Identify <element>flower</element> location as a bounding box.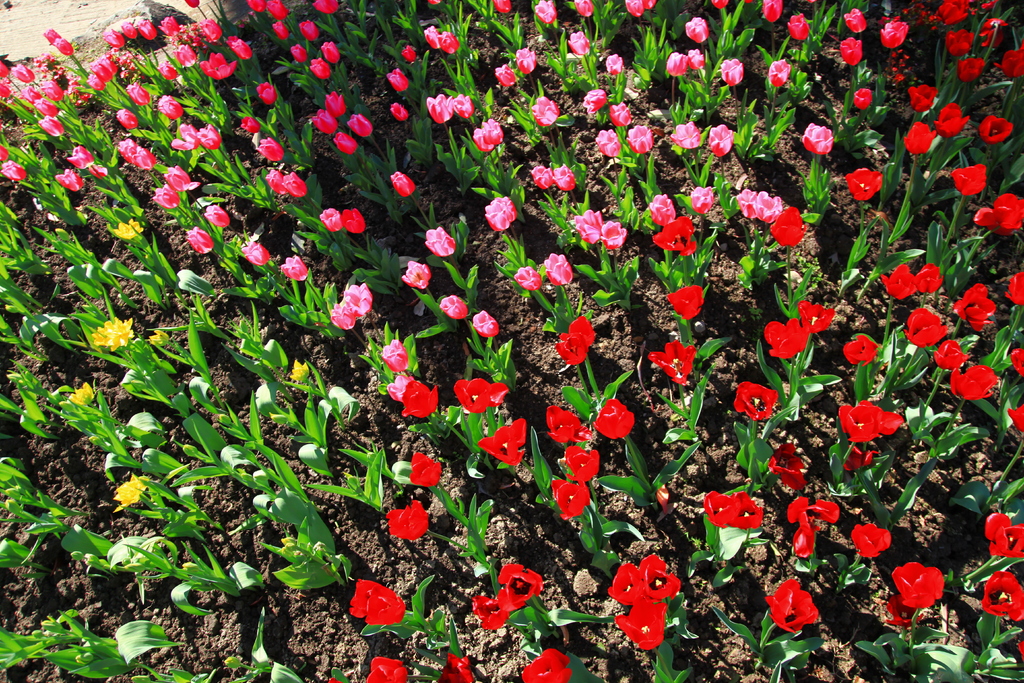
left=879, top=16, right=909, bottom=47.
